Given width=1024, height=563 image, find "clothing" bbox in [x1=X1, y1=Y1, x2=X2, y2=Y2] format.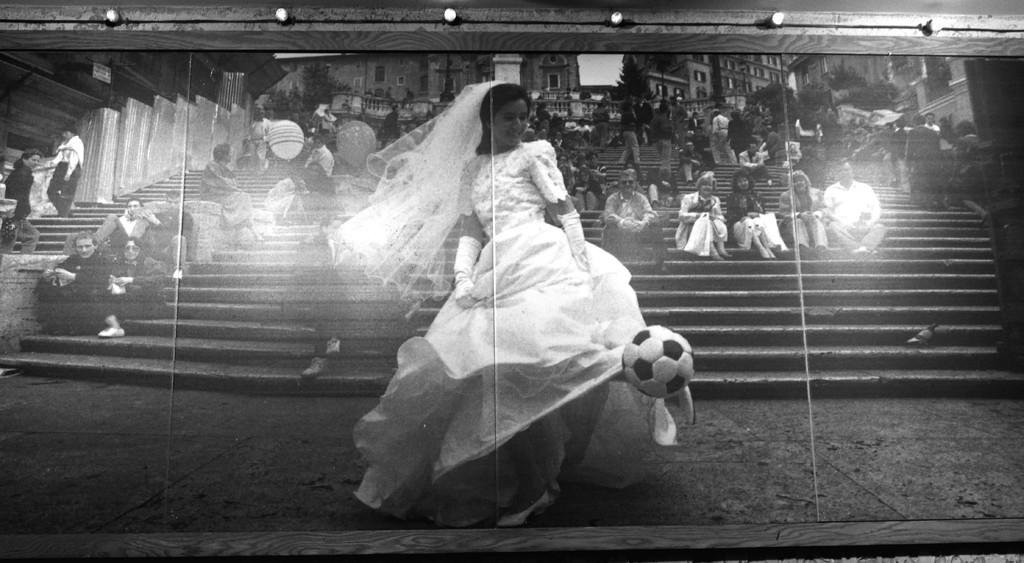
[x1=115, y1=206, x2=150, y2=241].
